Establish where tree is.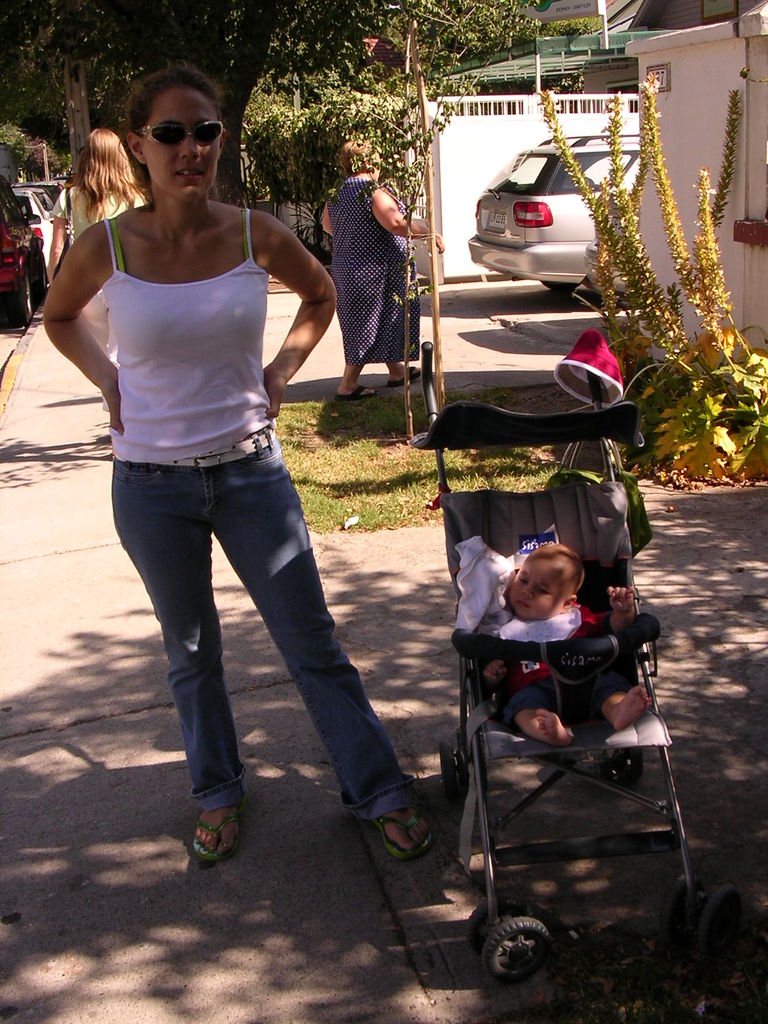
Established at (left=0, top=0, right=569, bottom=212).
